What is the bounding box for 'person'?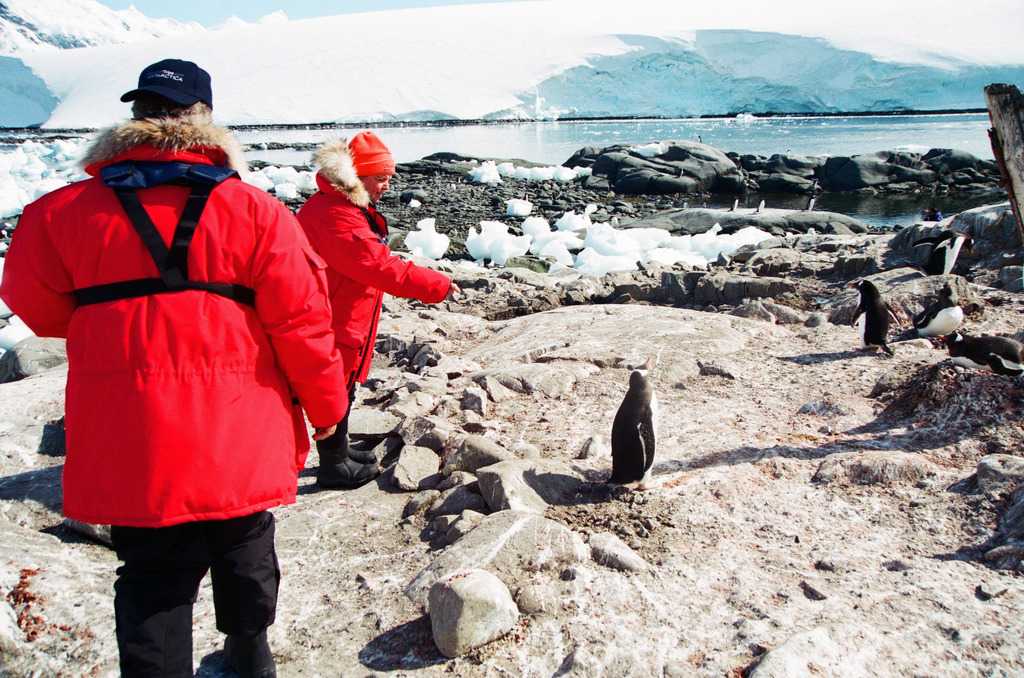
(x1=37, y1=60, x2=352, y2=646).
